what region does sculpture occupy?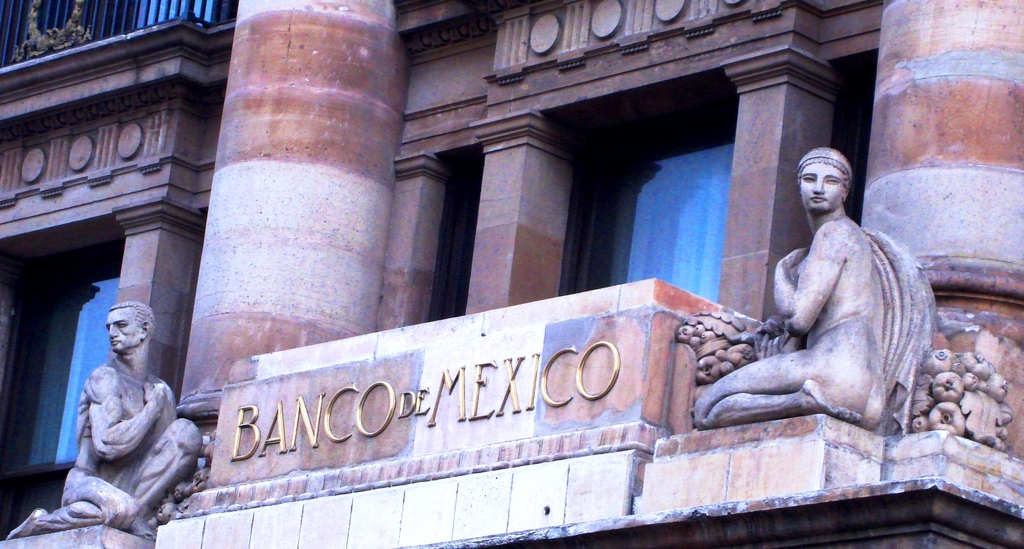
[left=712, top=136, right=950, bottom=445].
